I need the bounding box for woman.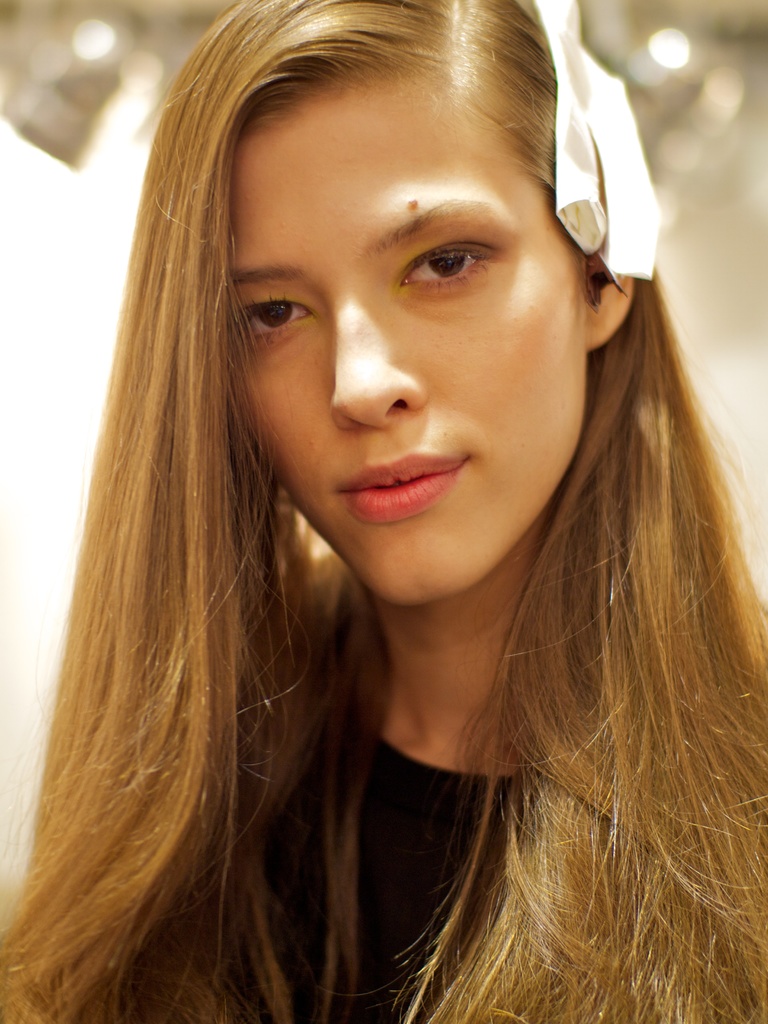
Here it is: (x1=18, y1=44, x2=759, y2=1023).
